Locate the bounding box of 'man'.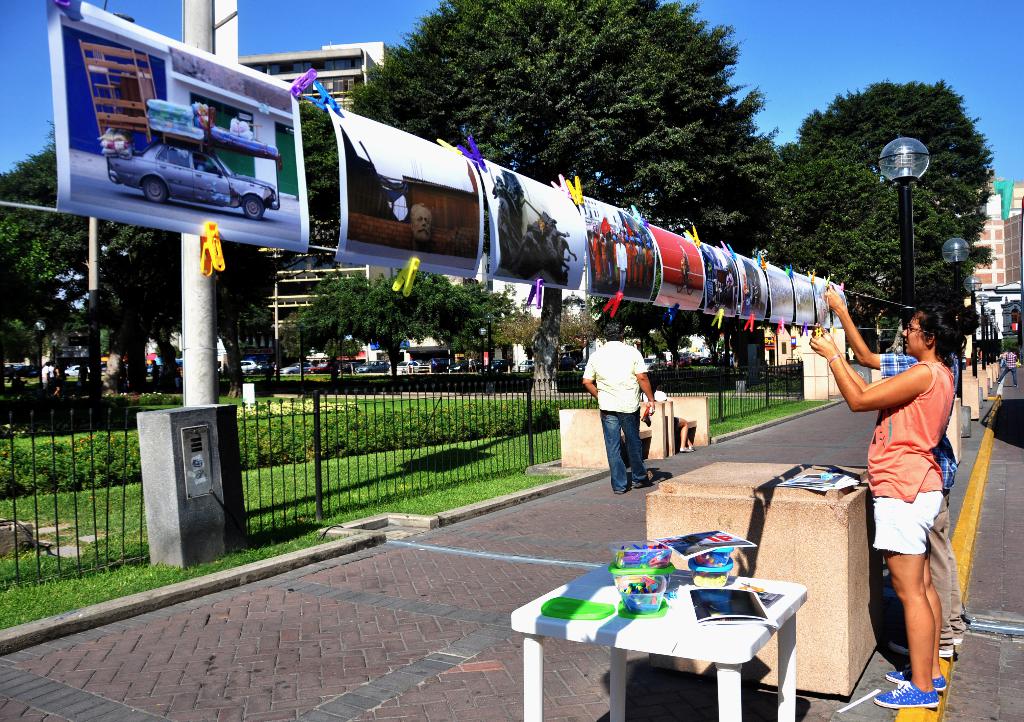
Bounding box: crop(36, 358, 49, 381).
